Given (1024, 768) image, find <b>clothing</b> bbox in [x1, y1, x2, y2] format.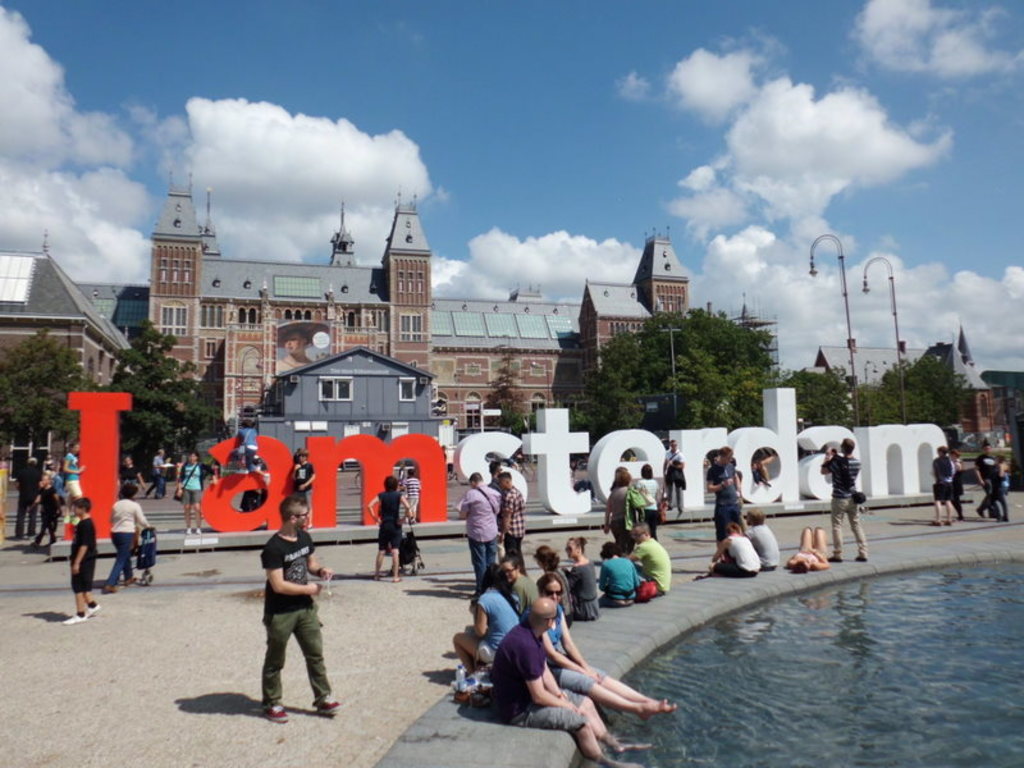
[14, 457, 40, 536].
